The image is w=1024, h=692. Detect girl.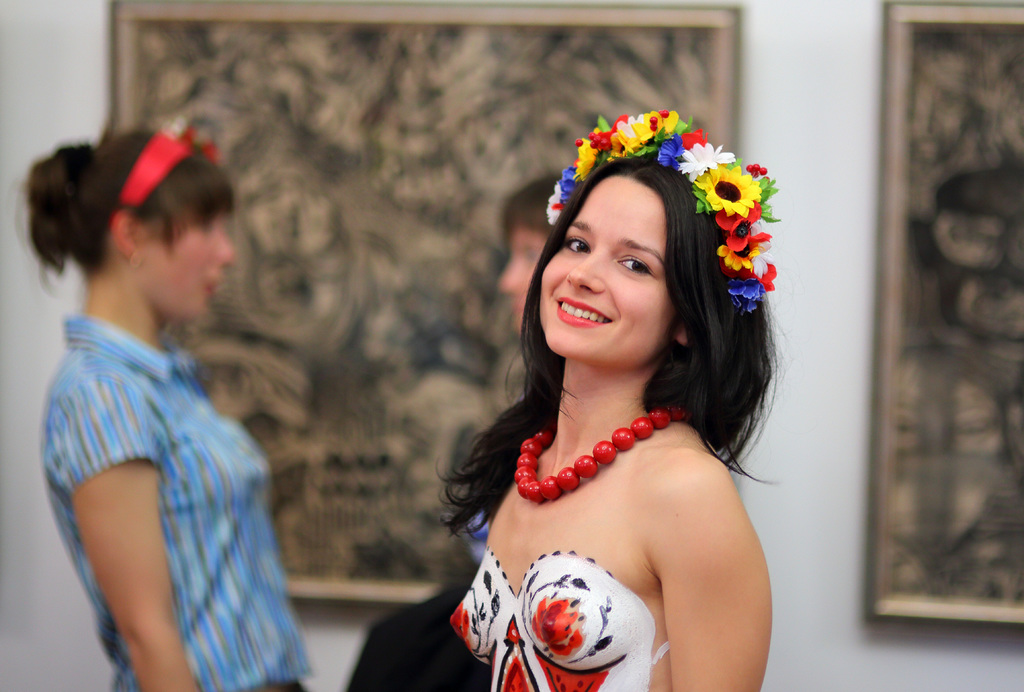
Detection: 435:106:778:691.
